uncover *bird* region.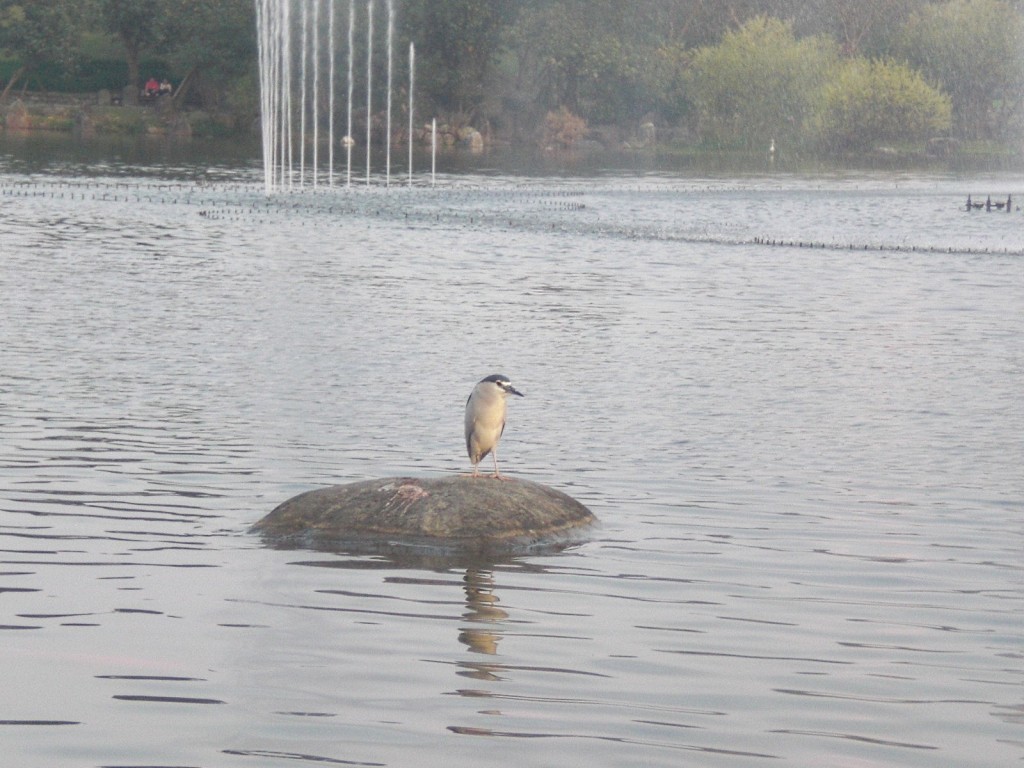
Uncovered: select_region(466, 371, 518, 475).
